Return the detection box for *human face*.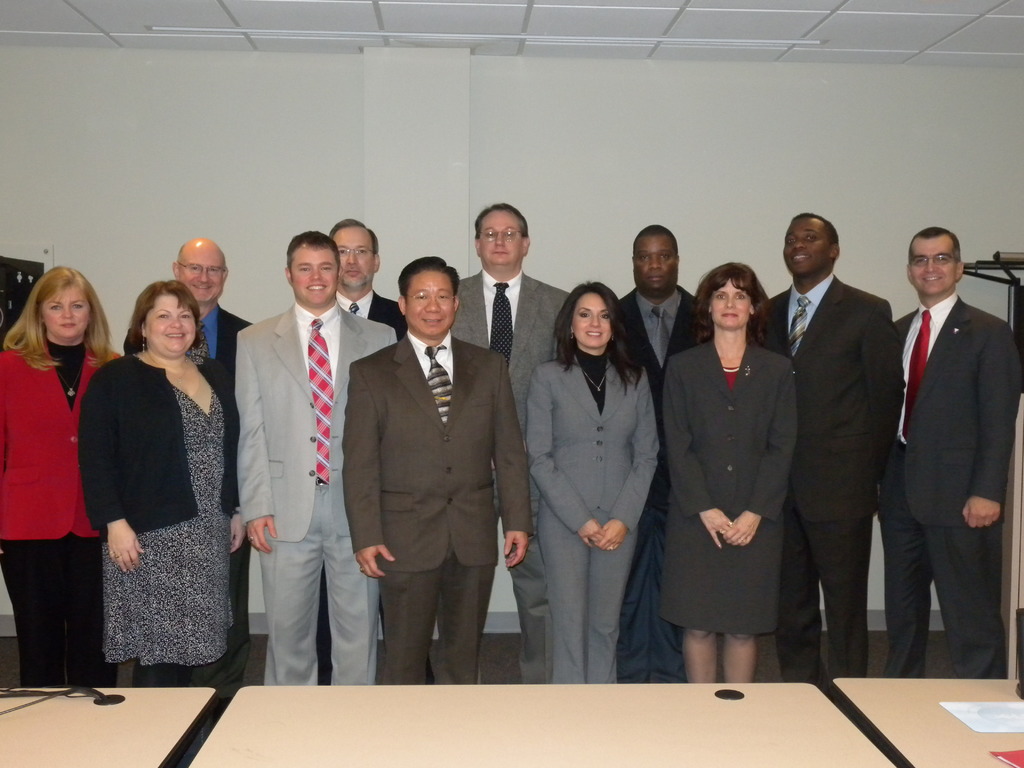
144/297/195/352.
